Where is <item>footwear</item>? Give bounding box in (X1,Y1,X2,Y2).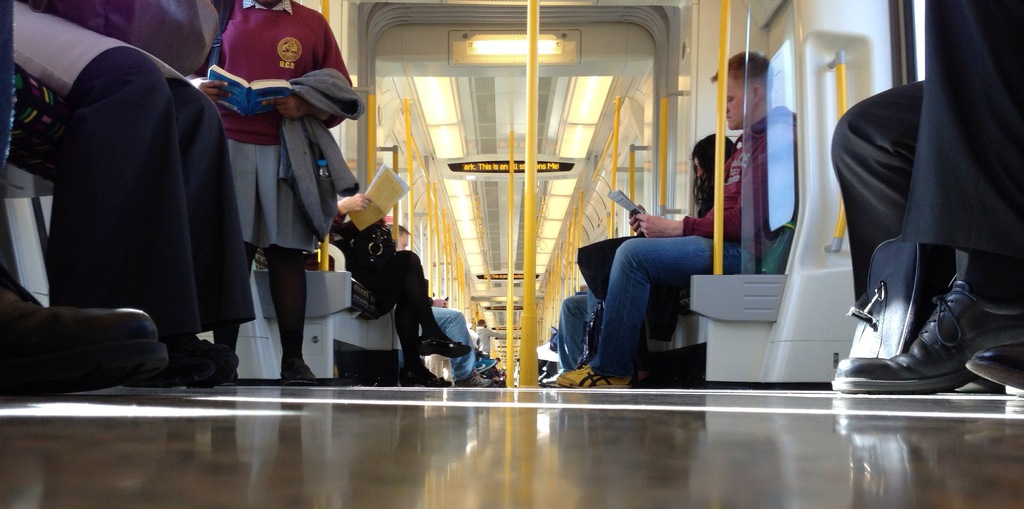
(550,365,614,384).
